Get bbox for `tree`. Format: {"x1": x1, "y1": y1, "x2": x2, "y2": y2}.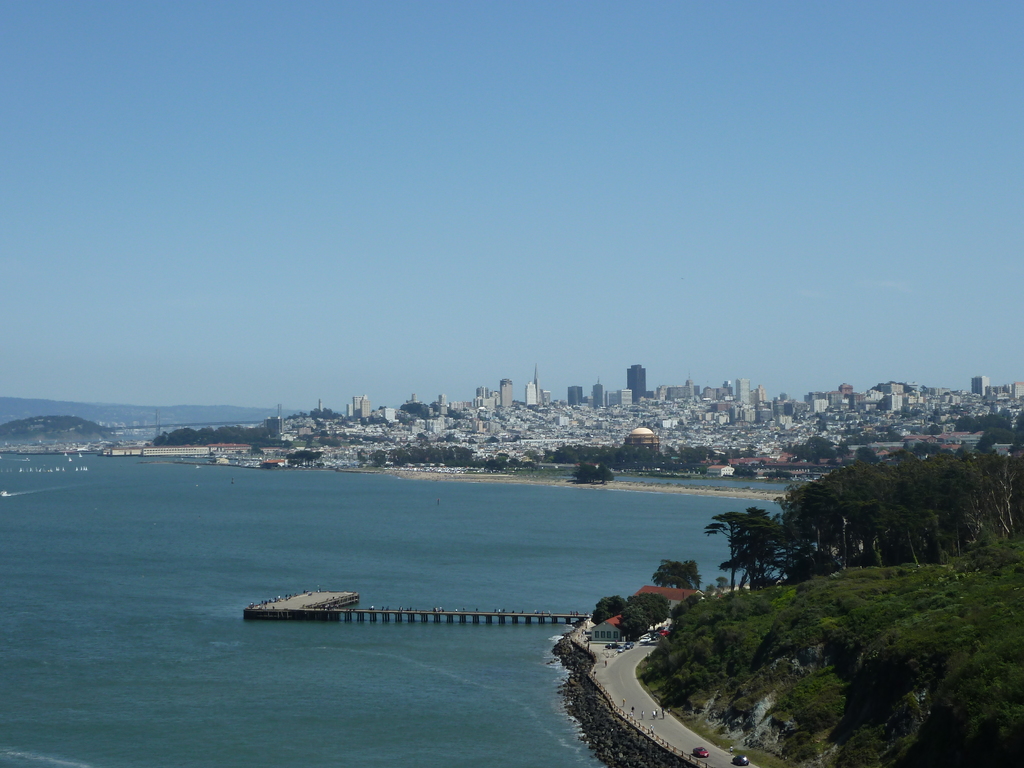
{"x1": 715, "y1": 424, "x2": 1023, "y2": 555}.
